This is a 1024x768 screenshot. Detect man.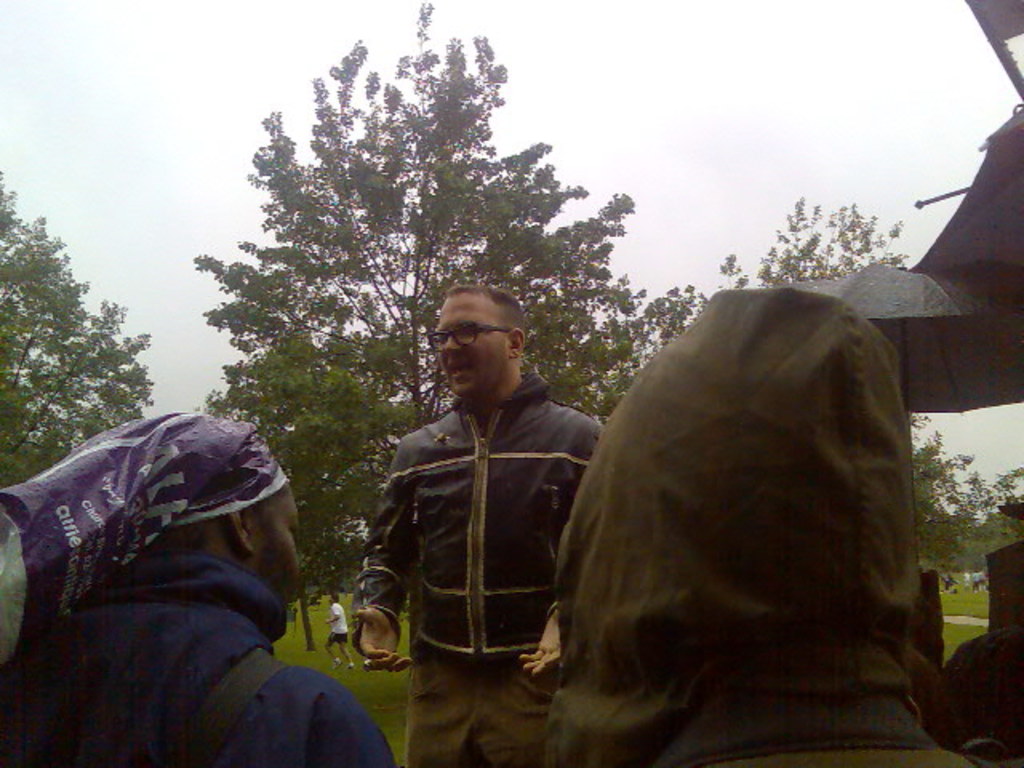
347, 264, 605, 757.
